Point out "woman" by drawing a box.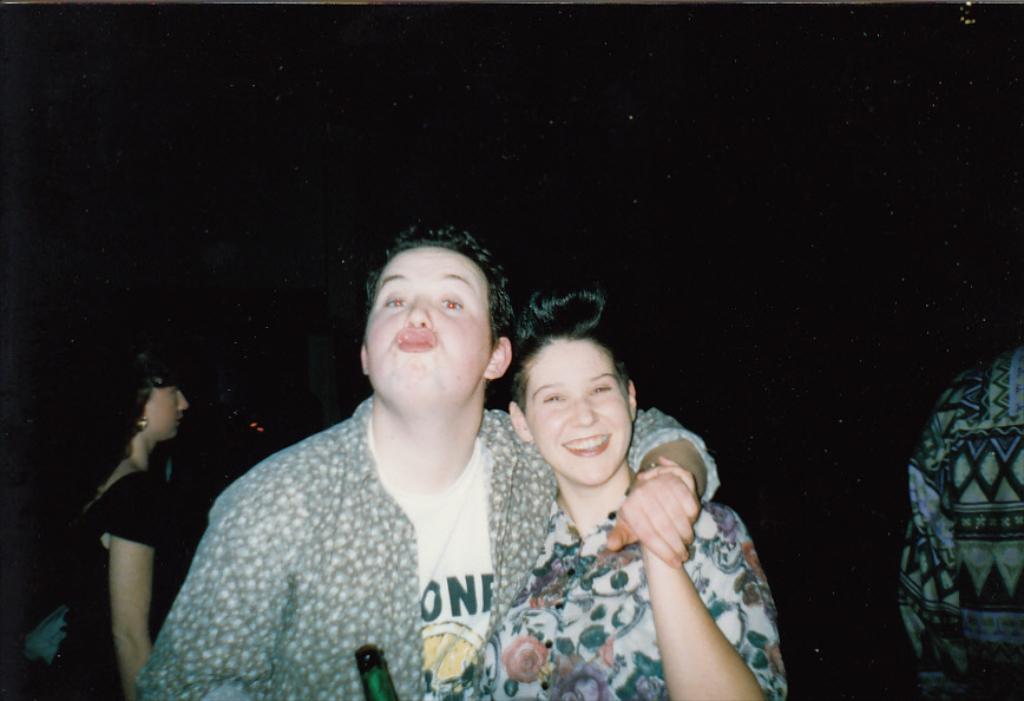
region(59, 353, 186, 700).
